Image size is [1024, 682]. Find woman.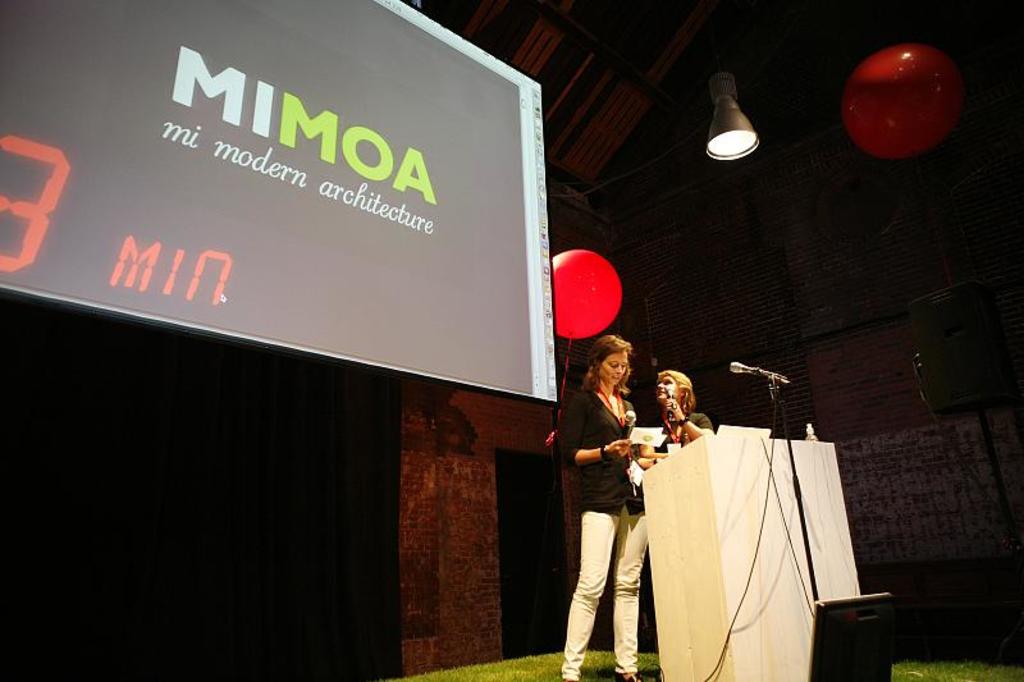
564,319,662,673.
